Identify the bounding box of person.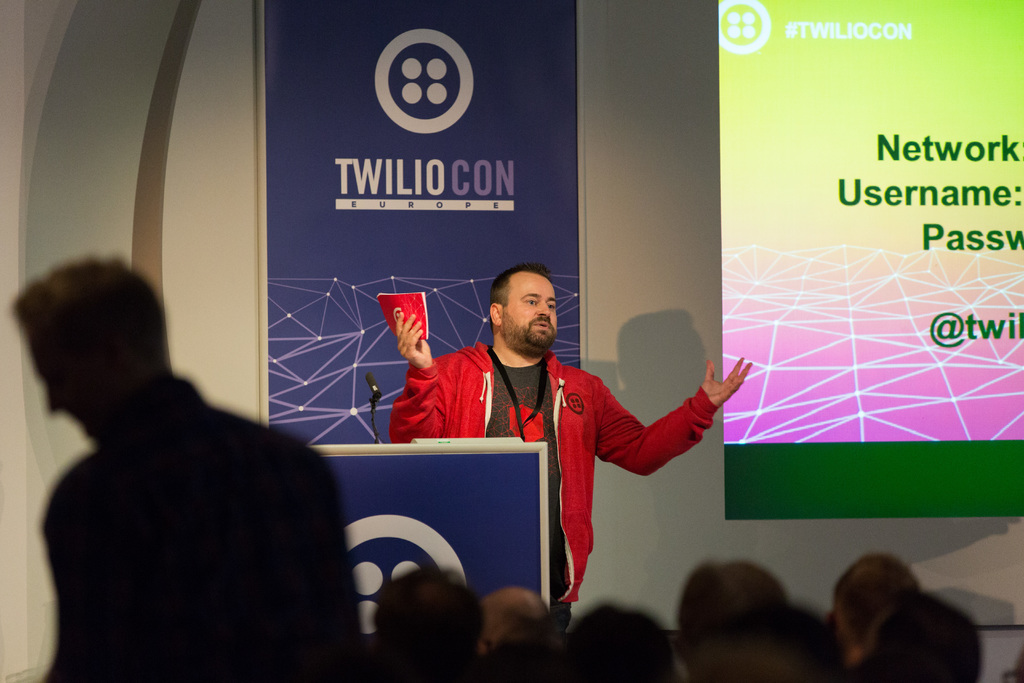
box(673, 559, 809, 682).
